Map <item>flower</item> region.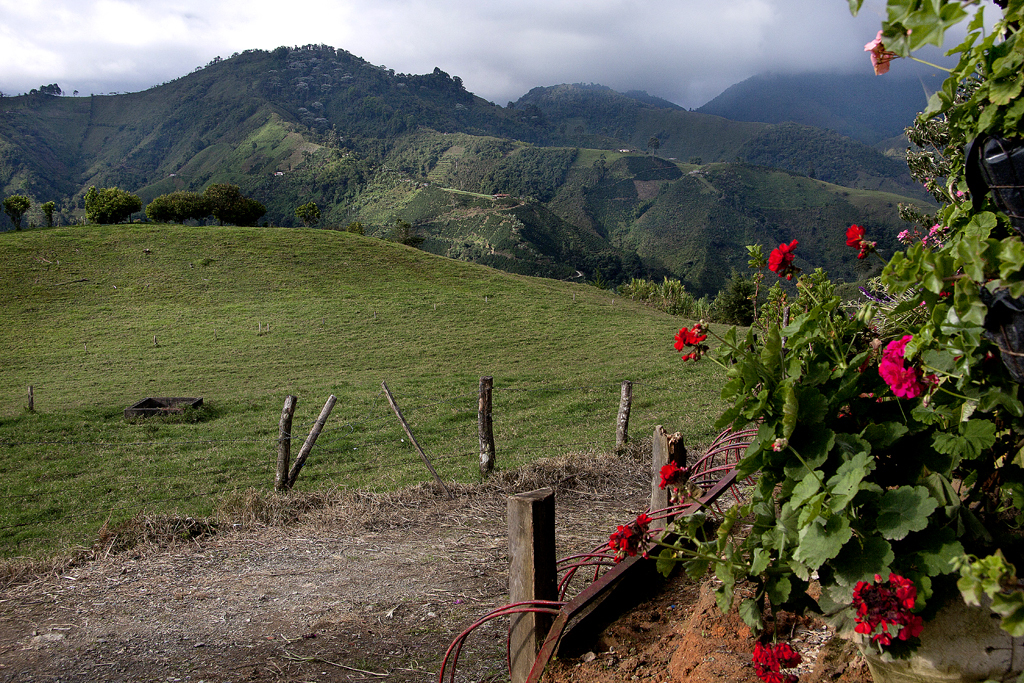
Mapped to box(775, 239, 791, 274).
